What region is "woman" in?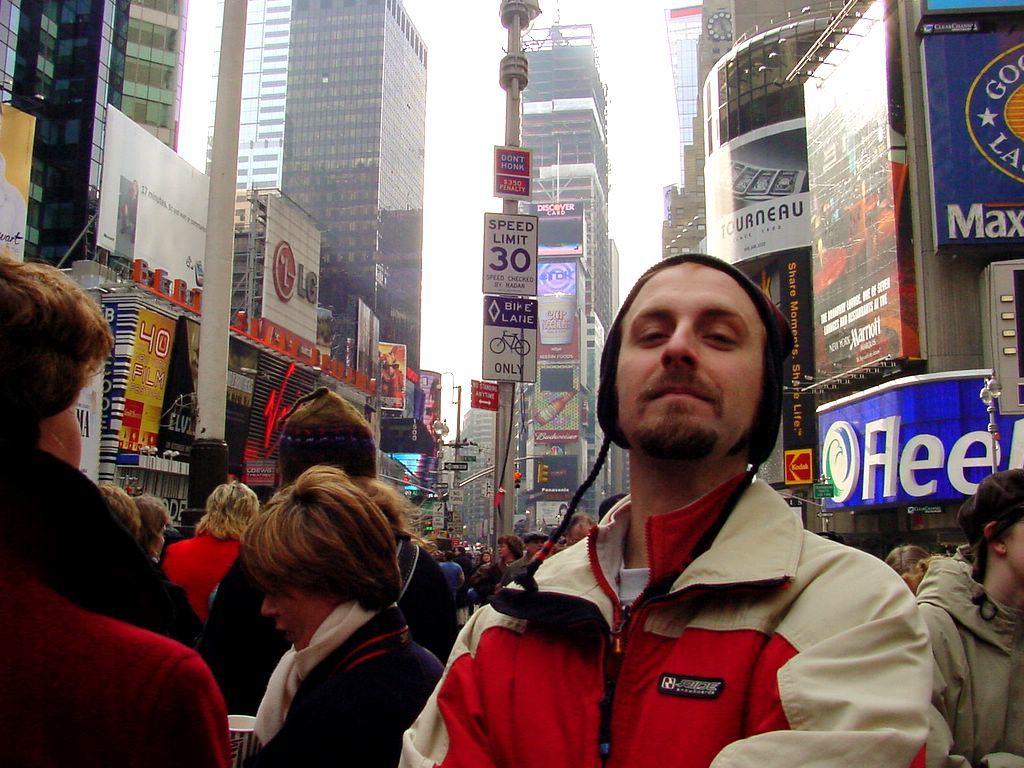
left=469, top=533, right=520, bottom=597.
